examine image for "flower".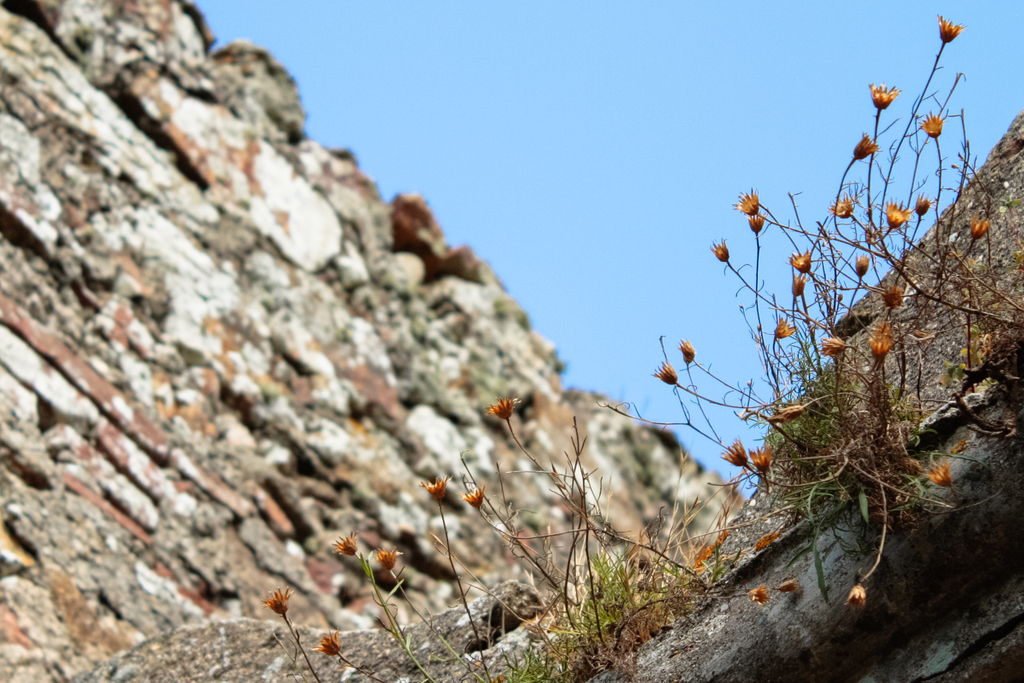
Examination result: crop(869, 81, 900, 108).
